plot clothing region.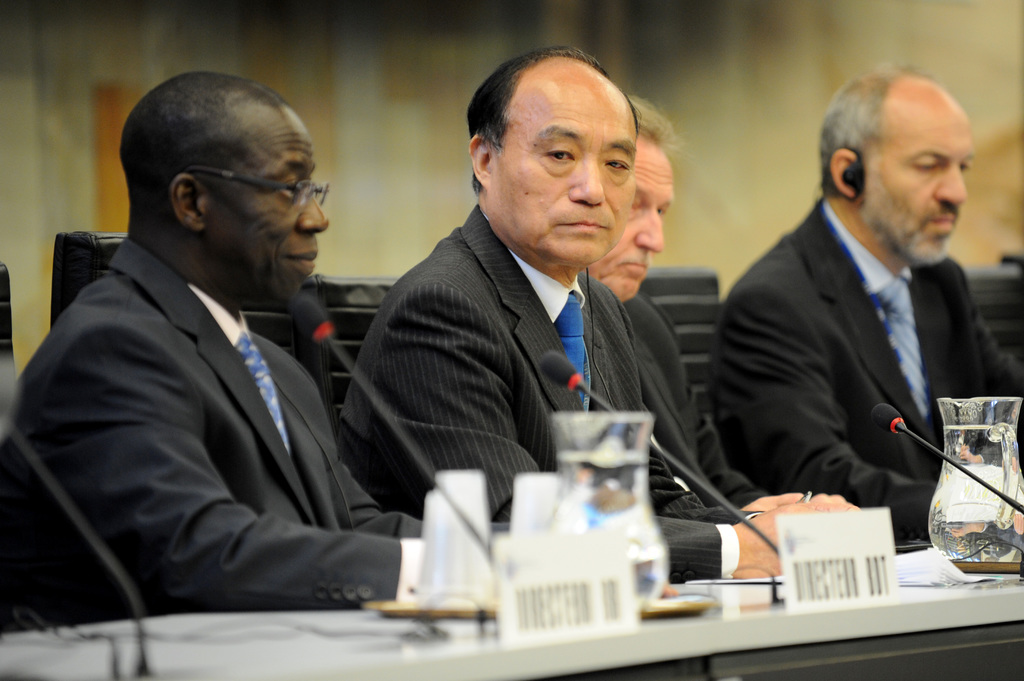
Plotted at select_region(708, 143, 1009, 553).
